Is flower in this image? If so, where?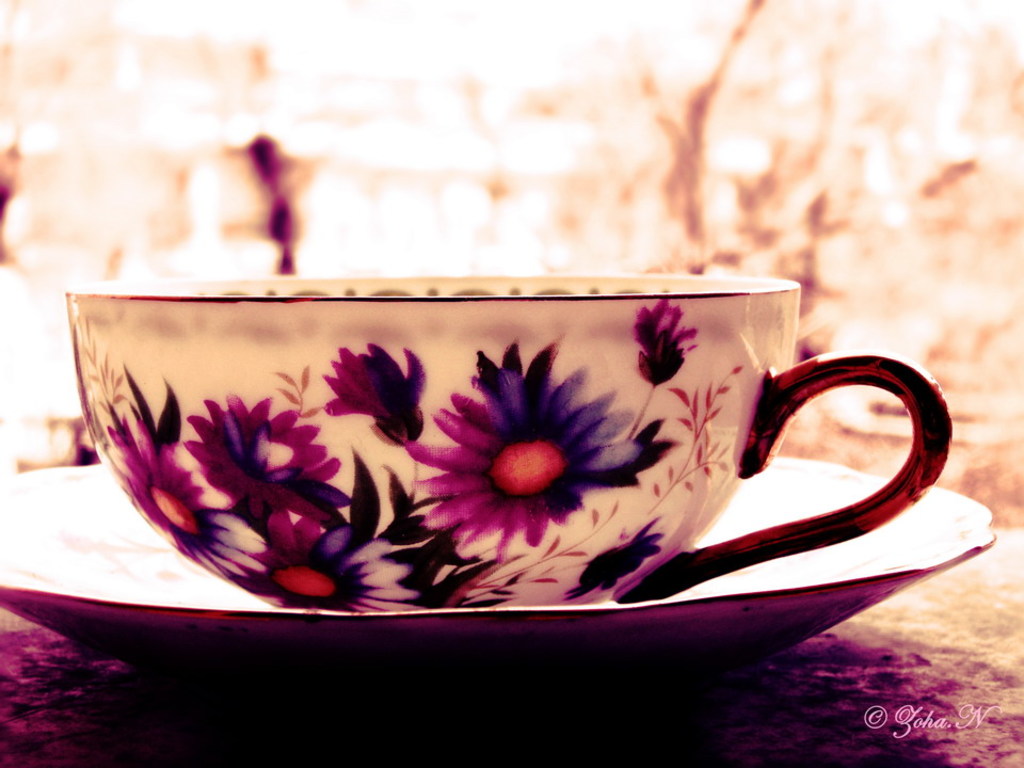
Yes, at <region>180, 400, 341, 529</region>.
